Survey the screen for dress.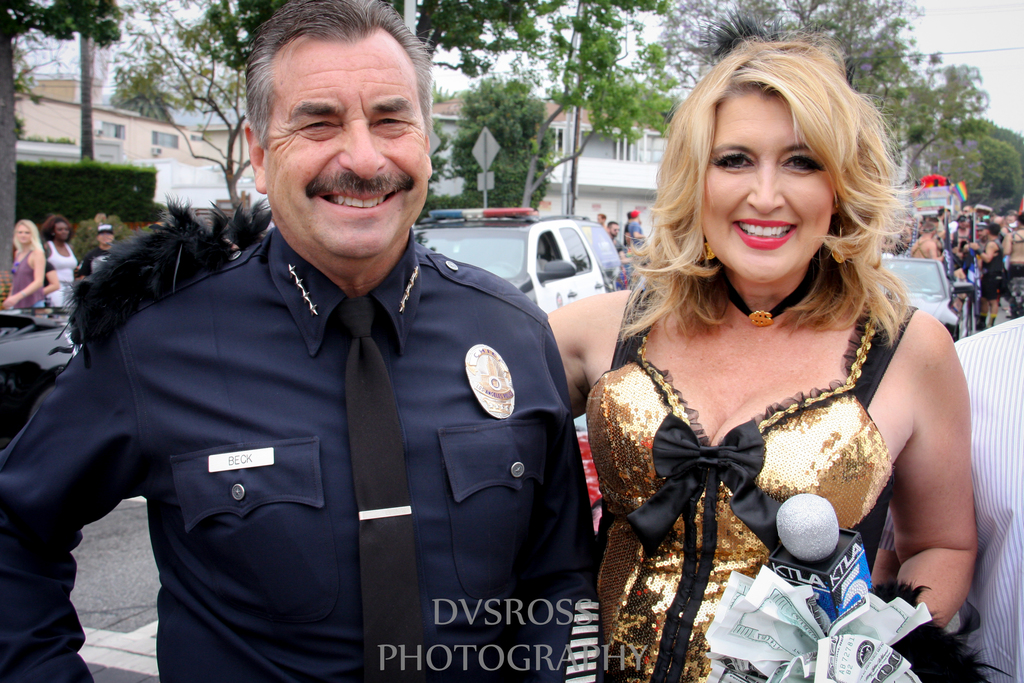
Survey found: 2,237,47,318.
